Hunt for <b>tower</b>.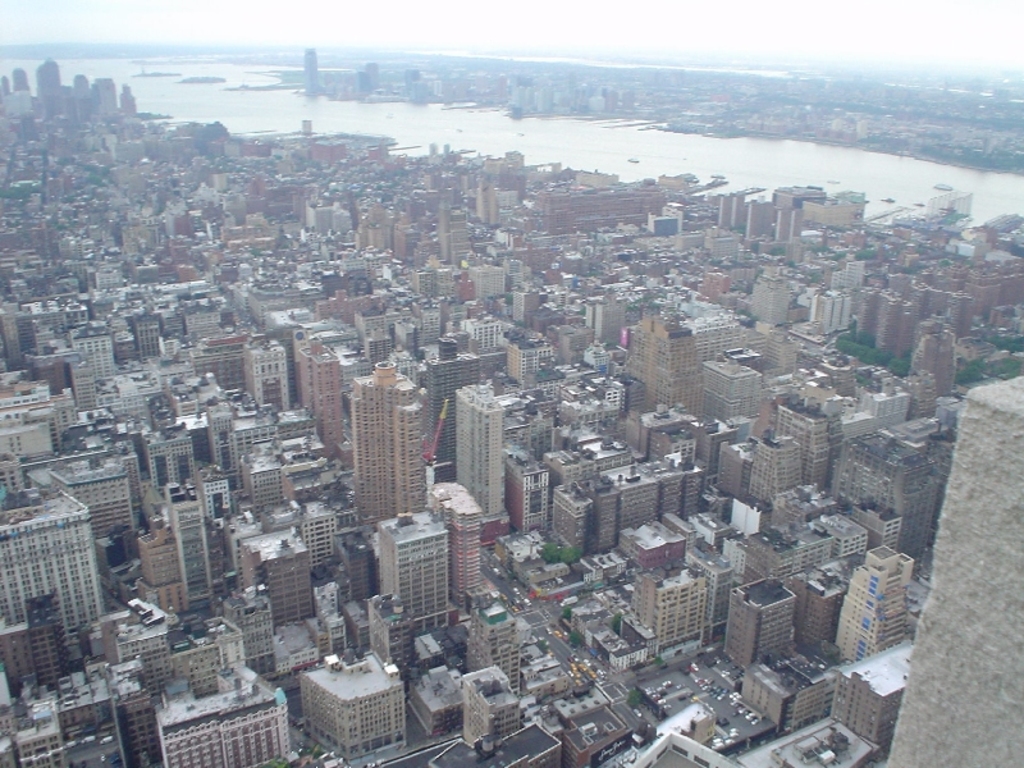
Hunted down at bbox=[307, 54, 316, 92].
